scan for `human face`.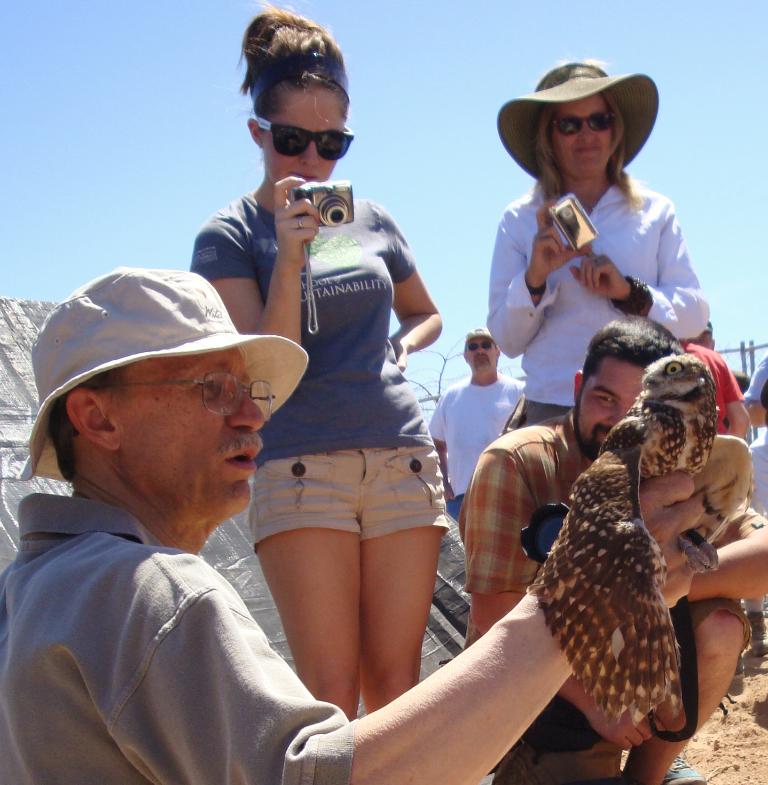
Scan result: 259, 86, 345, 180.
